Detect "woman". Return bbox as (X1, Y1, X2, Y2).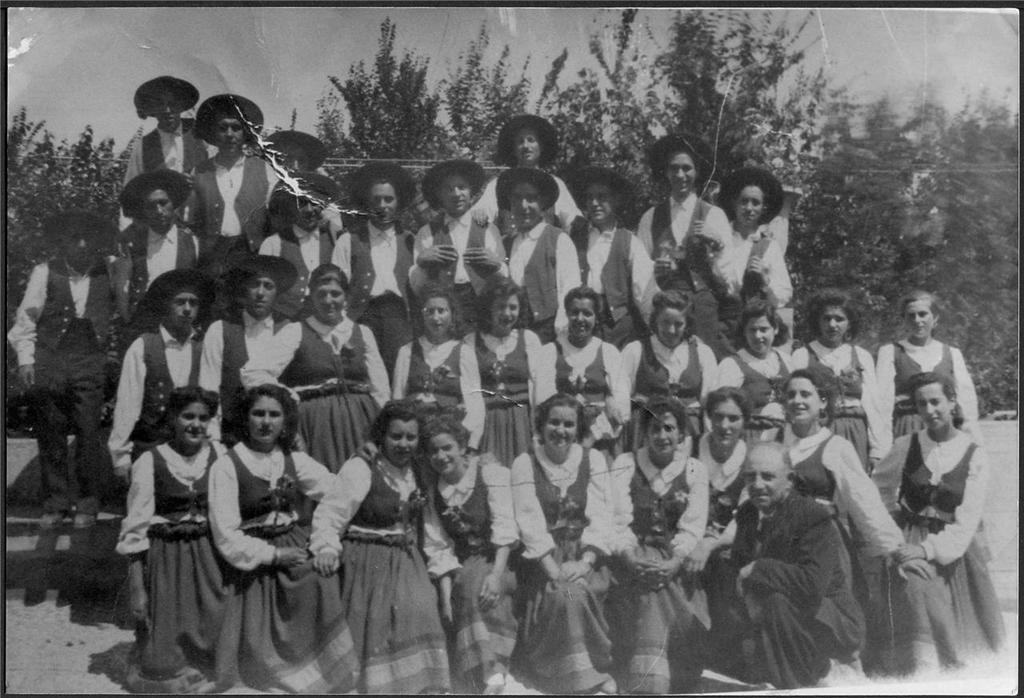
(114, 376, 239, 697).
